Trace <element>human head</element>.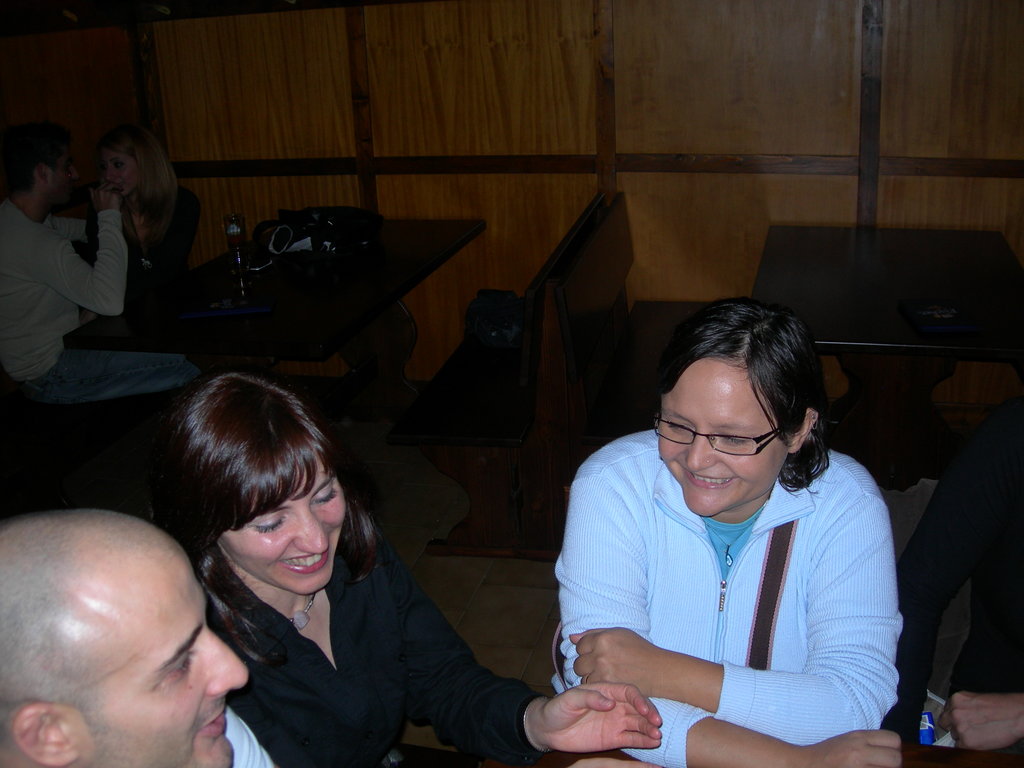
Traced to (0, 508, 251, 767).
